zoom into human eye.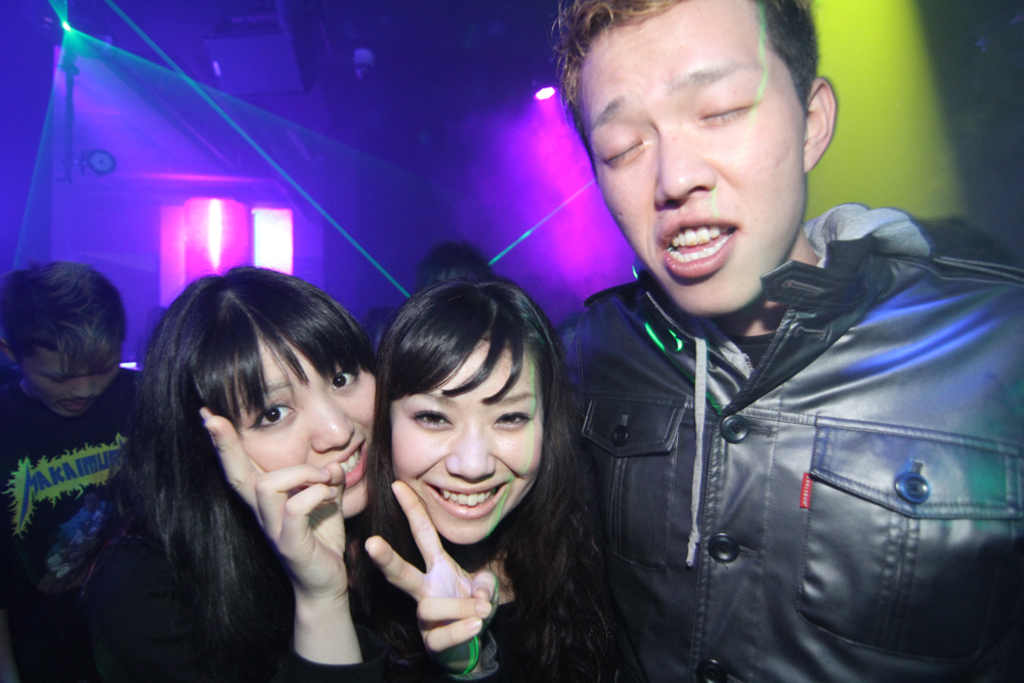
Zoom target: detection(409, 407, 457, 431).
